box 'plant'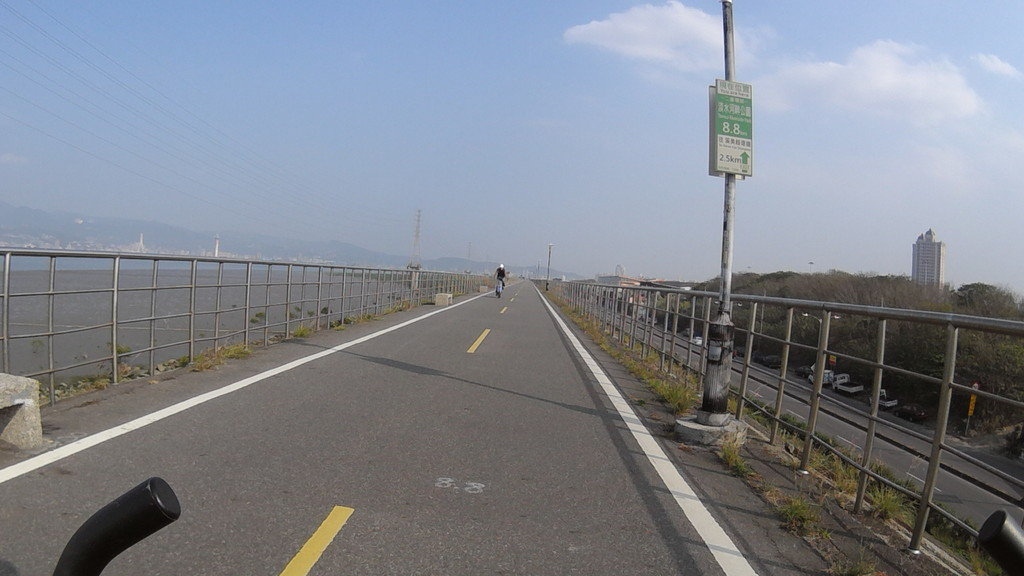
822, 536, 890, 575
